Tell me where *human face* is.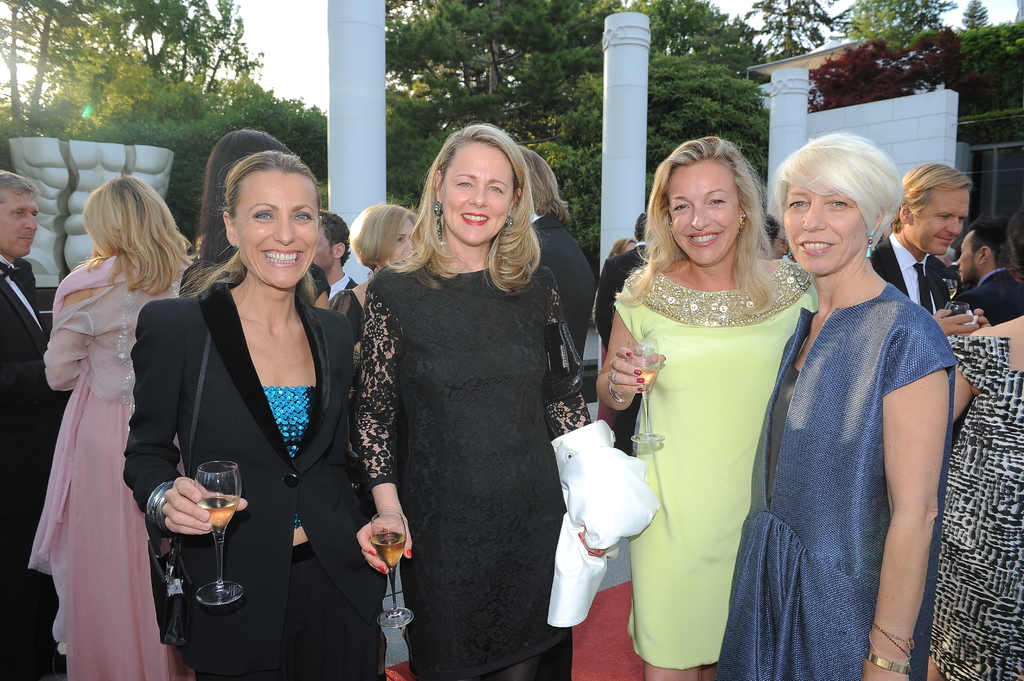
*human face* is at crop(0, 192, 38, 261).
